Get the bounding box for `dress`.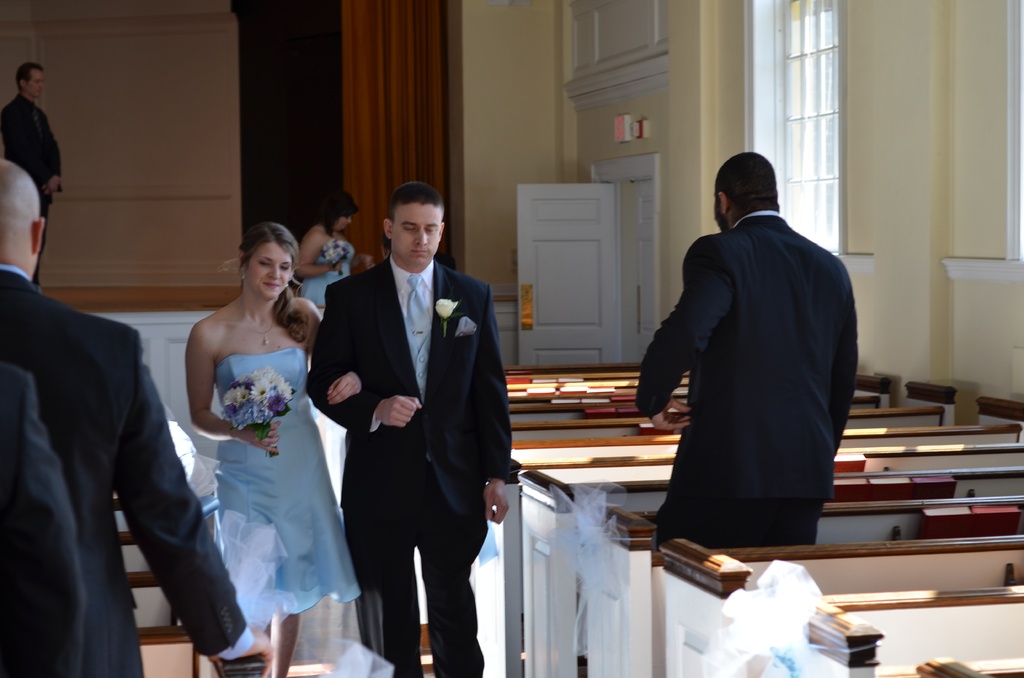
Rect(299, 239, 353, 307).
